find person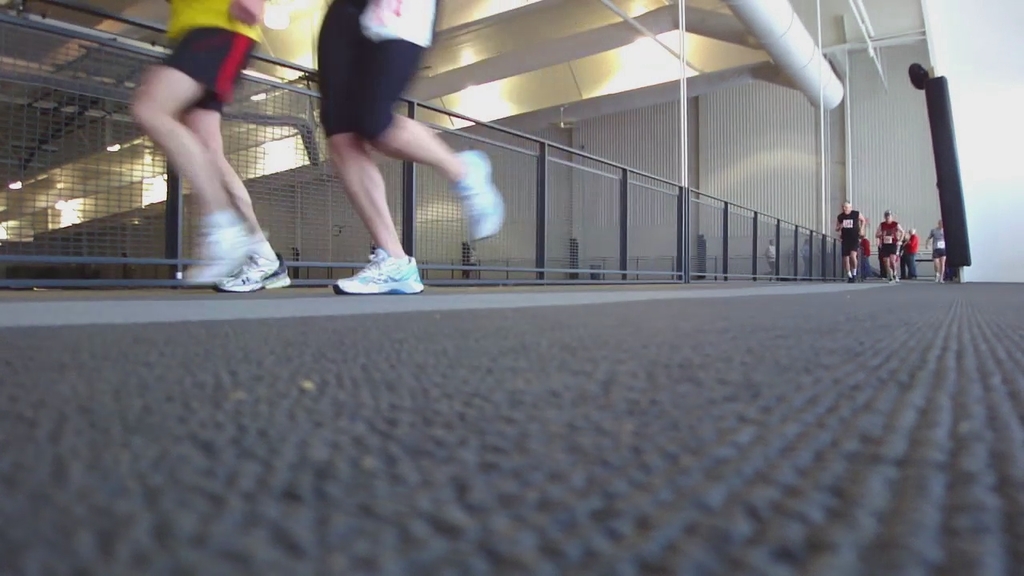
(798,235,813,280)
